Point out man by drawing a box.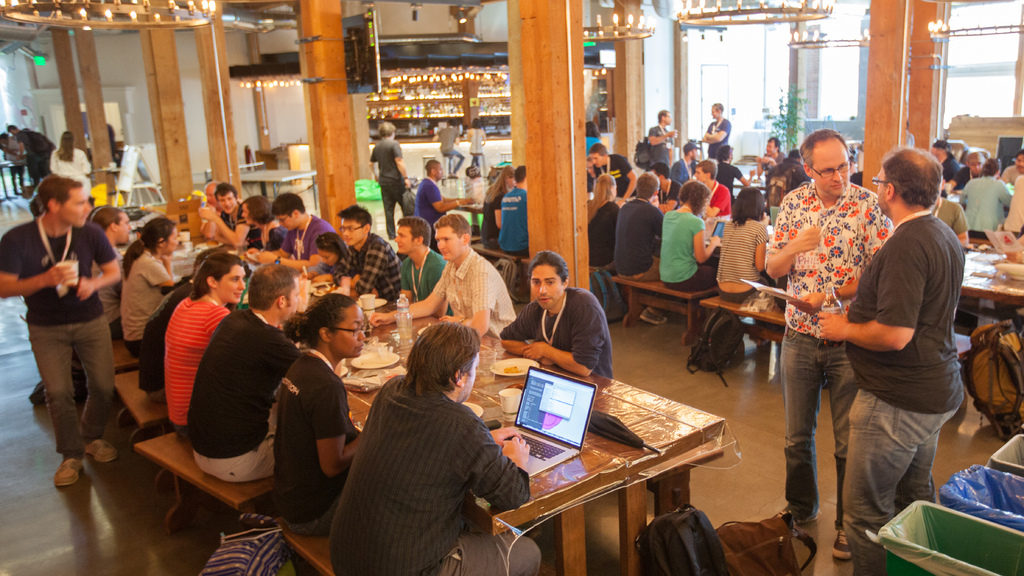
box(0, 174, 127, 484).
